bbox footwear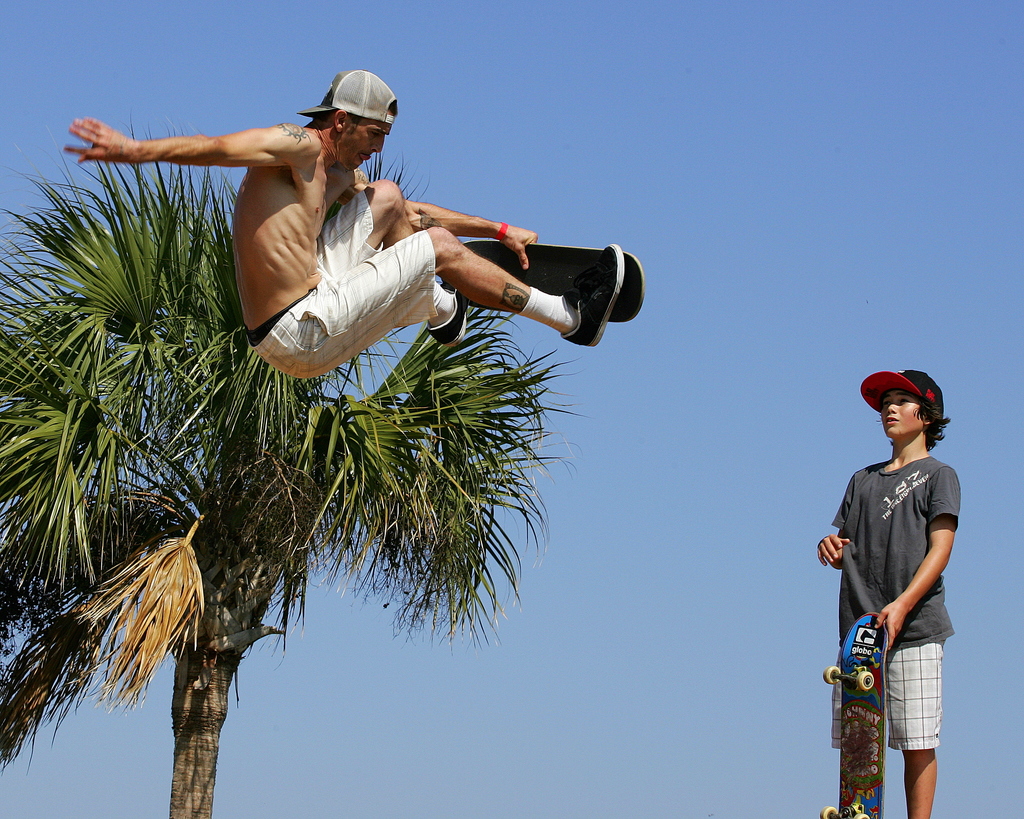
x1=428 y1=283 x2=472 y2=353
